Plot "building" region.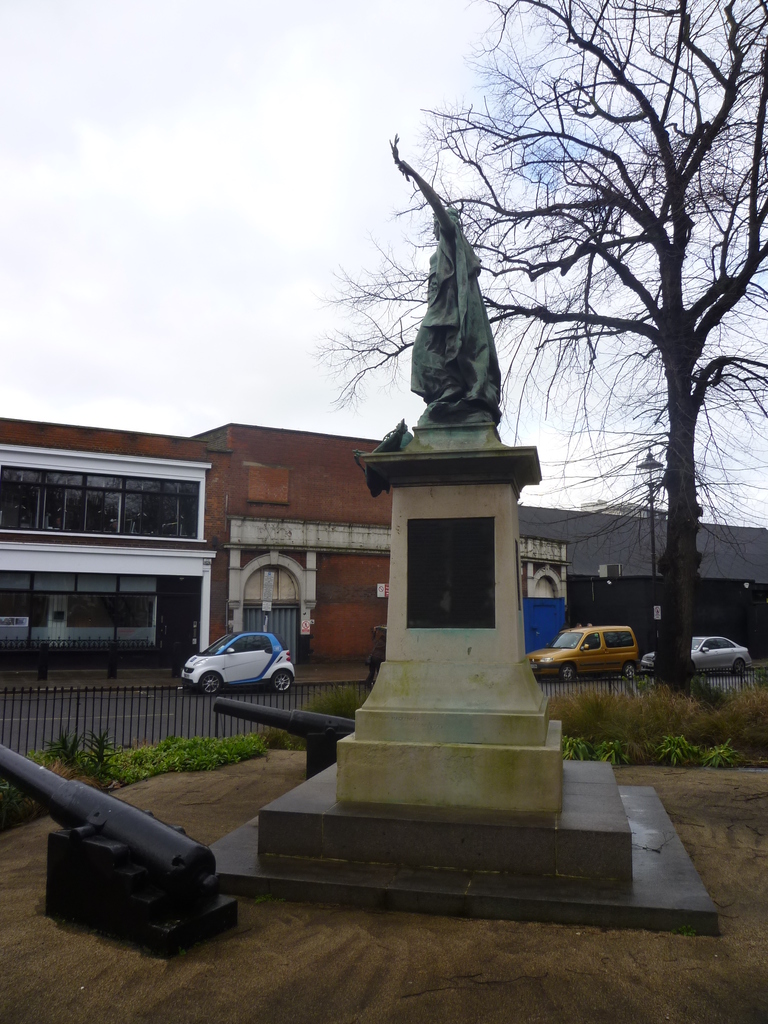
Plotted at crop(524, 509, 767, 641).
